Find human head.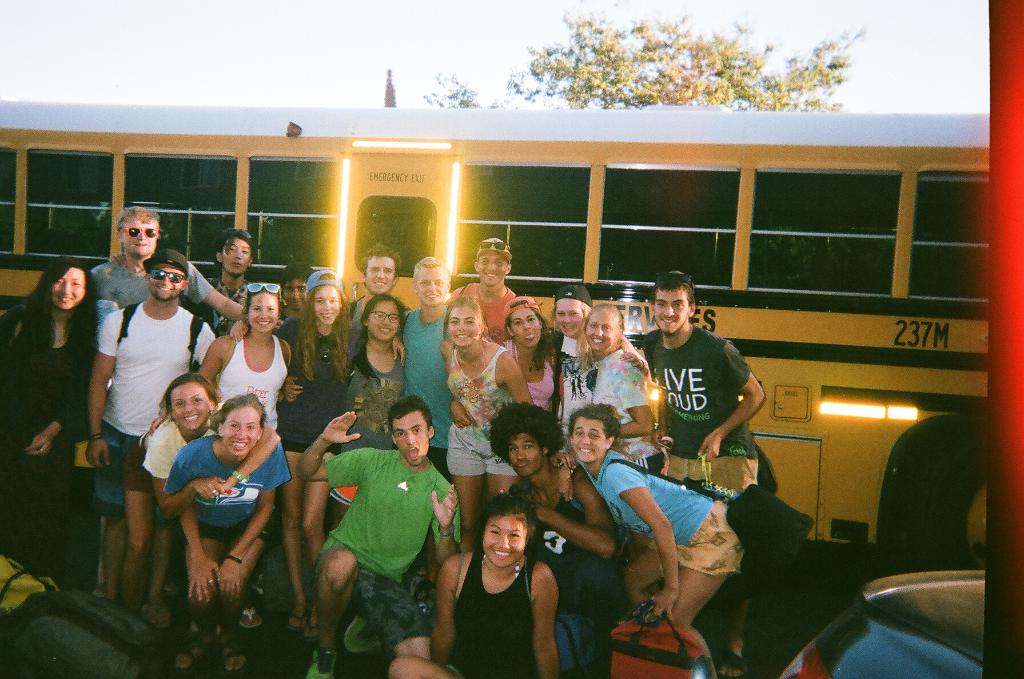
crop(497, 400, 553, 477).
